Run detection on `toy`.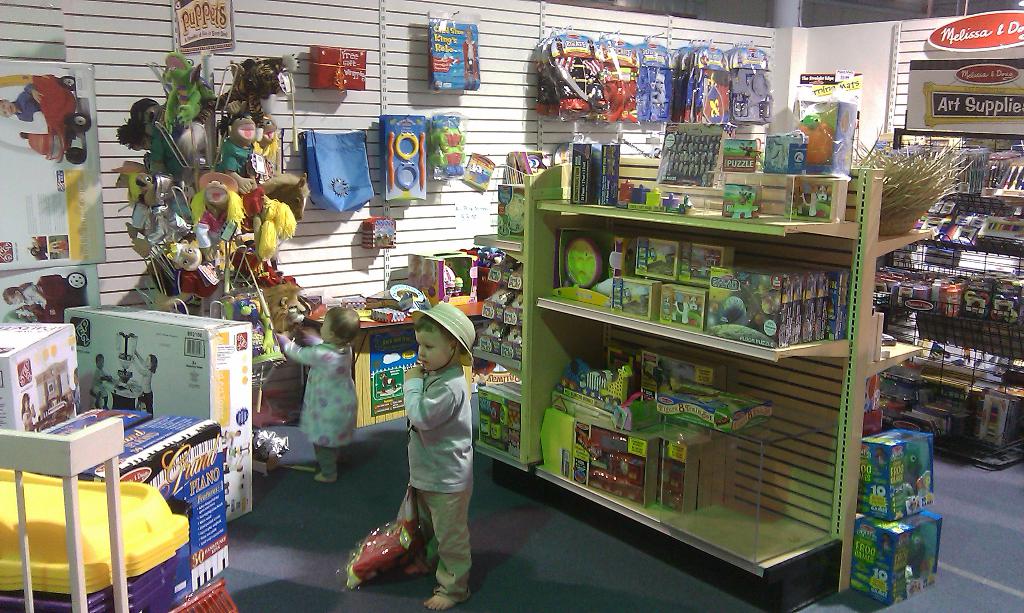
Result: <region>0, 74, 90, 165</region>.
